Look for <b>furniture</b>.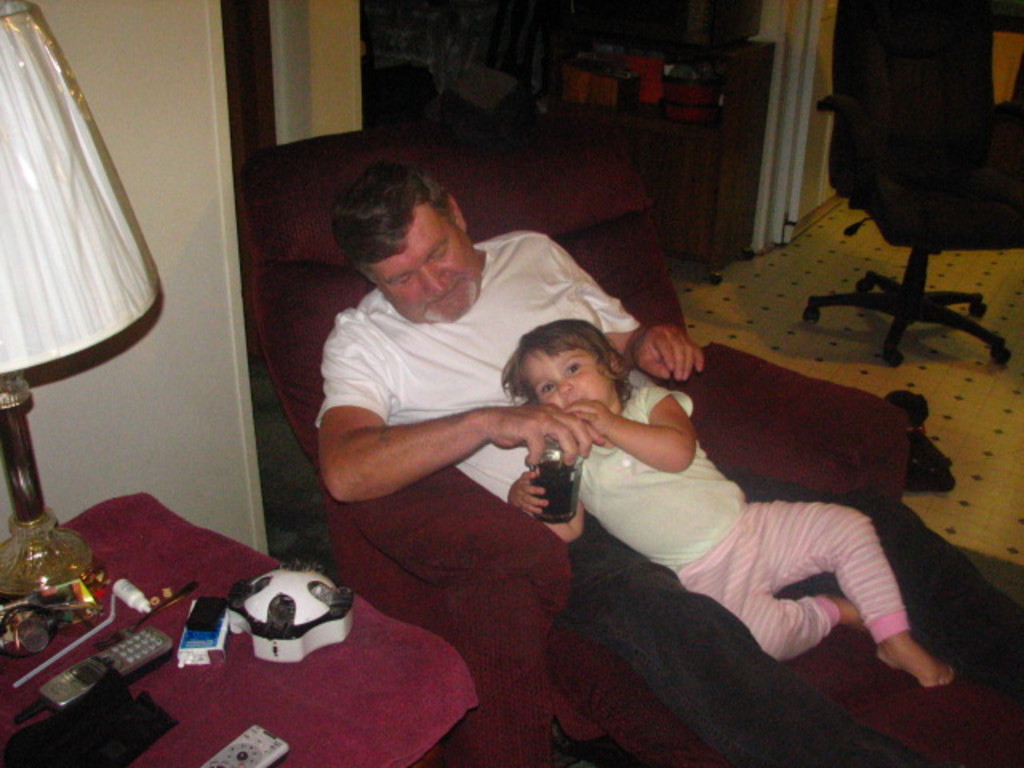
Found: [451, 3, 533, 115].
